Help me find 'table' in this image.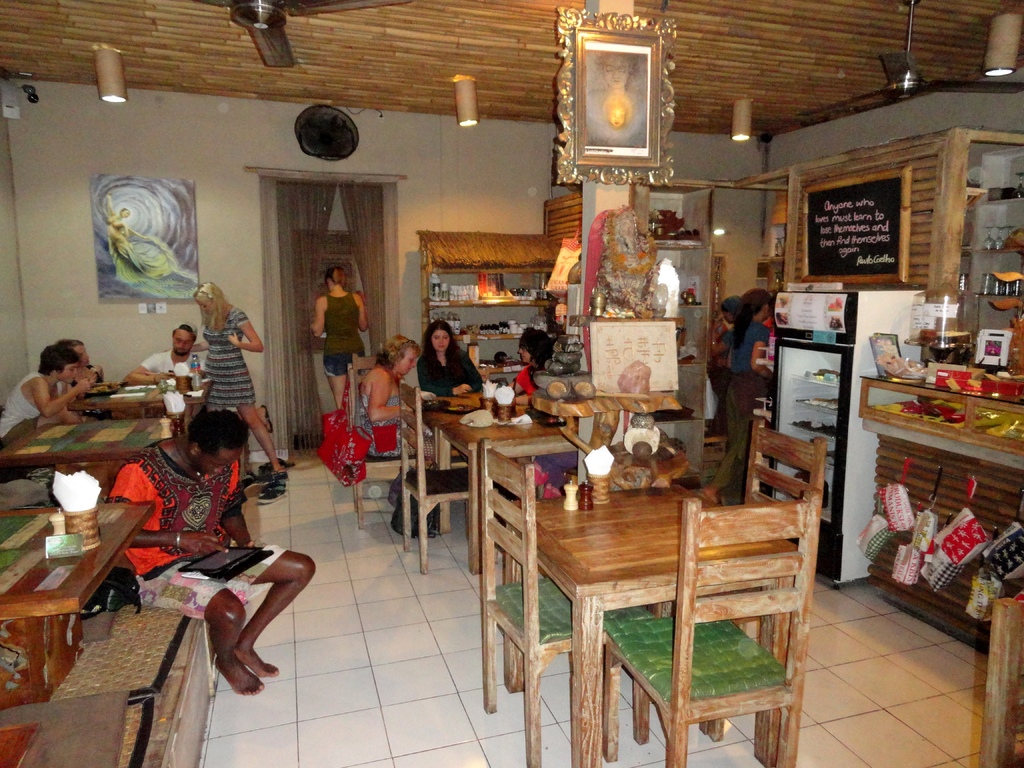
Found it: [x1=90, y1=379, x2=199, y2=413].
